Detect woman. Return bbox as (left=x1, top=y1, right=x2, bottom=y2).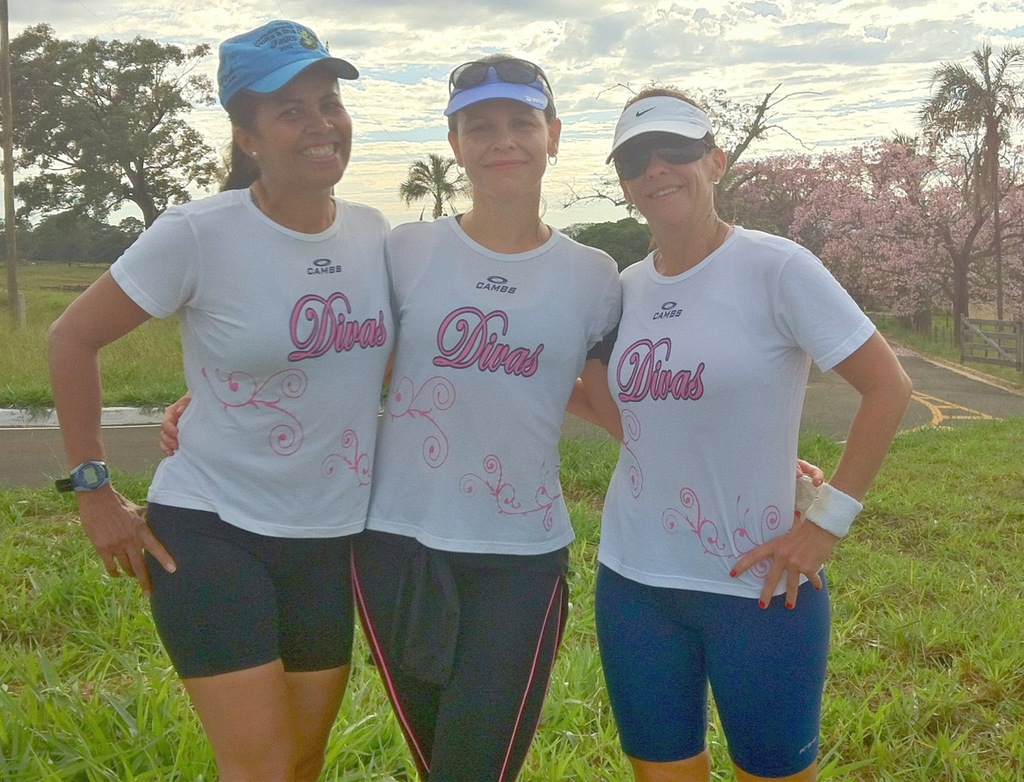
(left=591, top=88, right=914, bottom=781).
